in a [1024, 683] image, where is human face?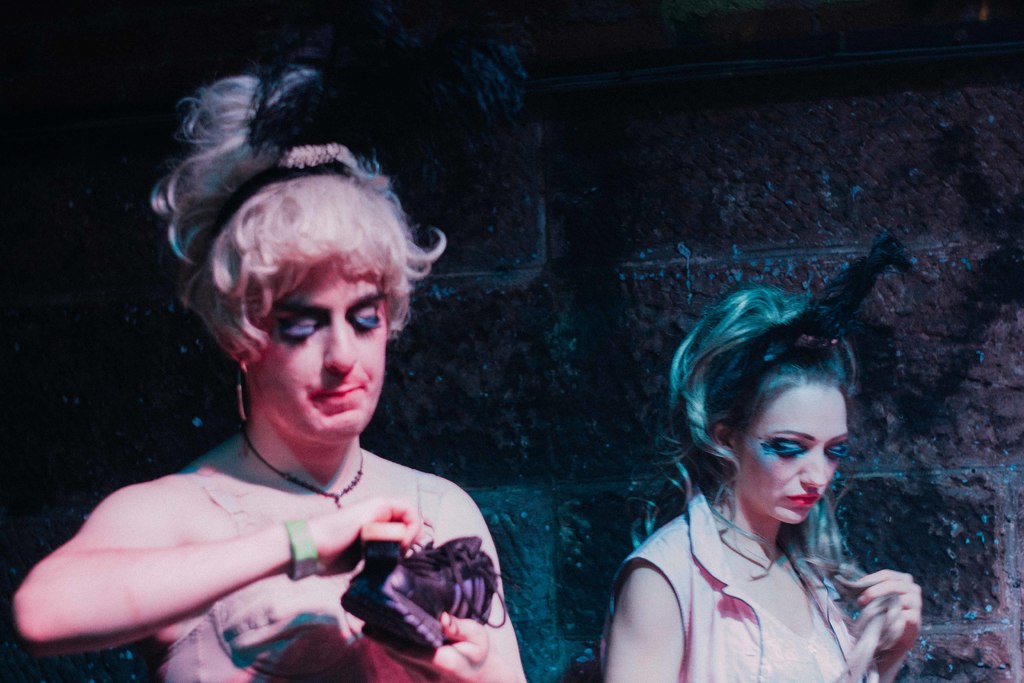
Rect(255, 257, 388, 442).
